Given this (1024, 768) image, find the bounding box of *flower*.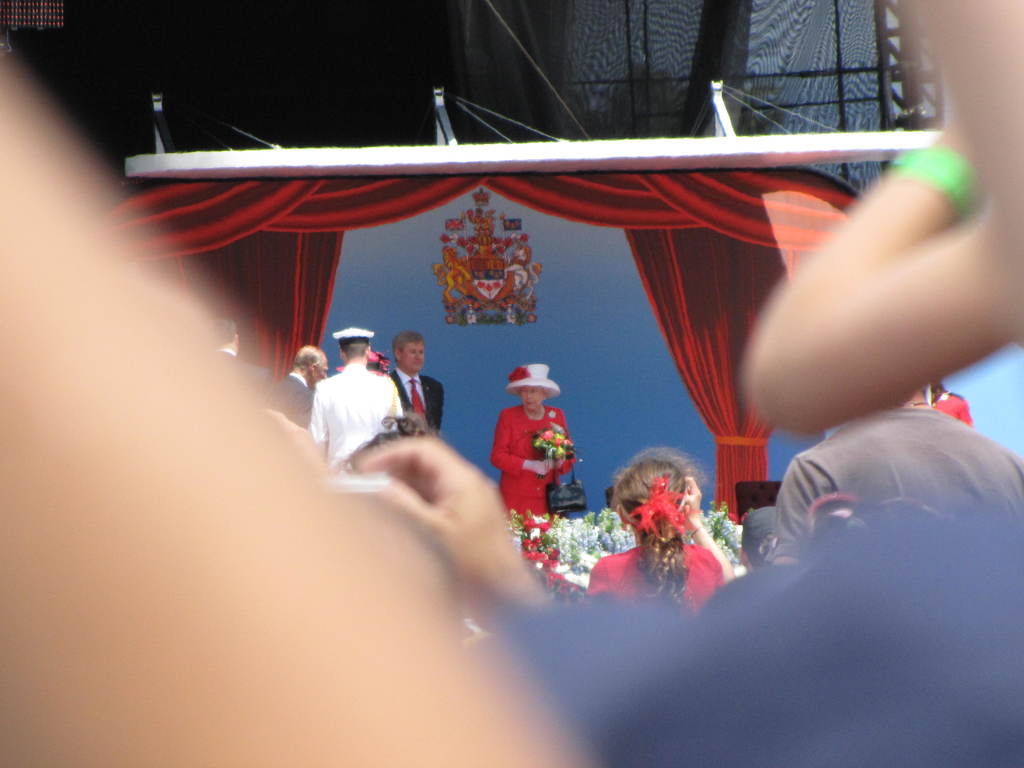
box(484, 284, 493, 292).
